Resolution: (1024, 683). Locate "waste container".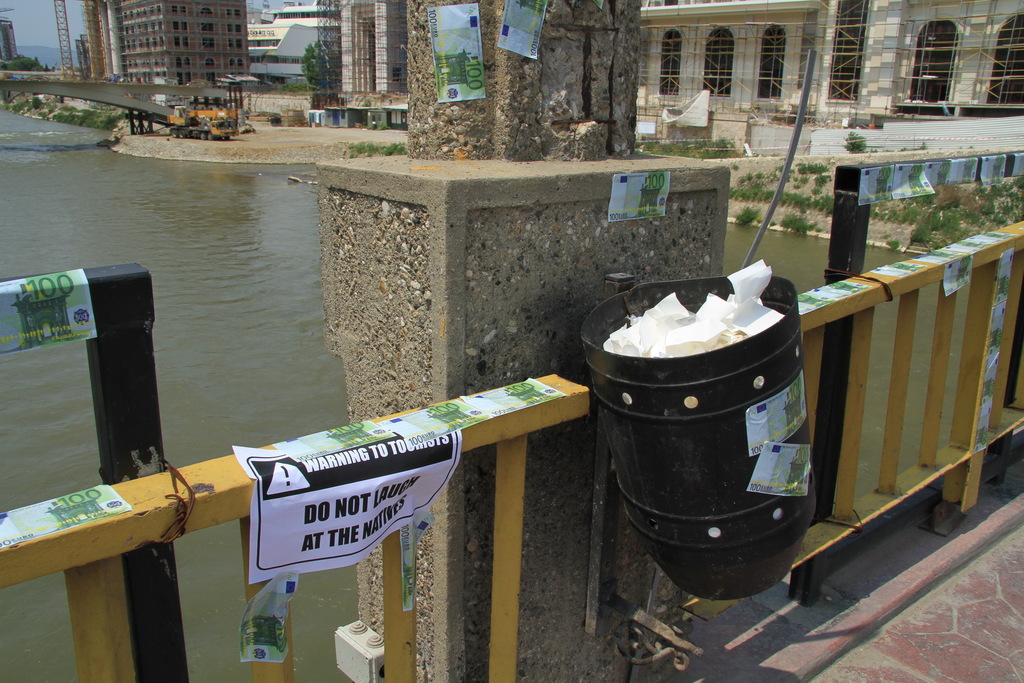
l=596, t=266, r=824, b=597.
